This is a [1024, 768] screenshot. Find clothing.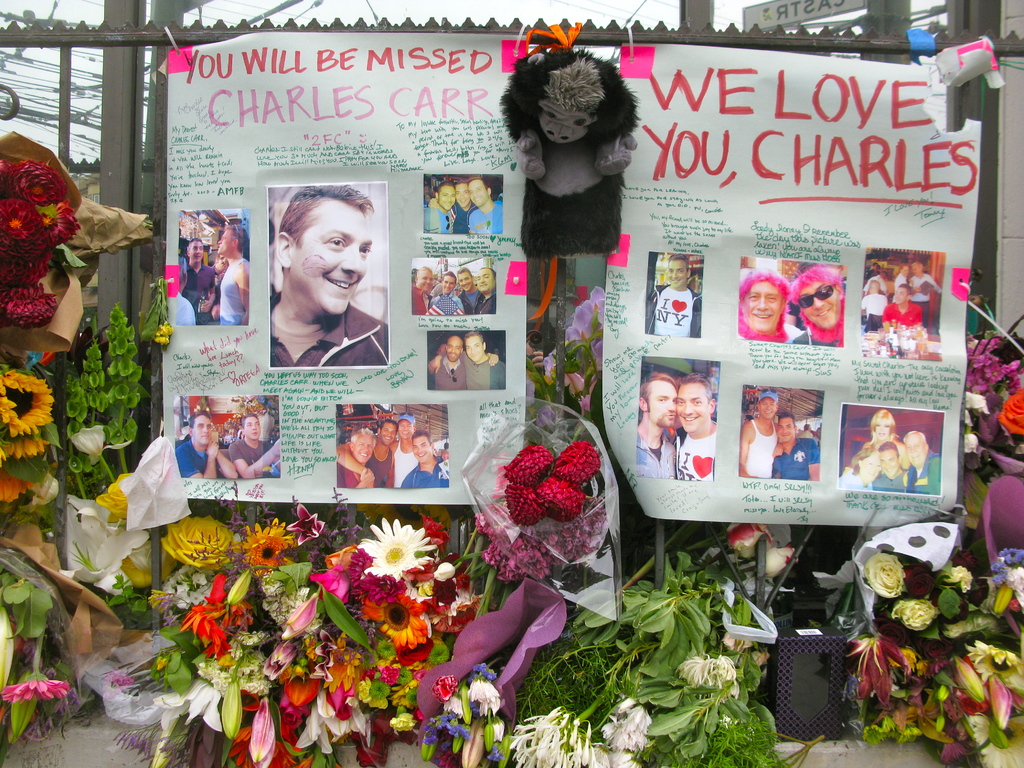
Bounding box: box(396, 449, 452, 491).
